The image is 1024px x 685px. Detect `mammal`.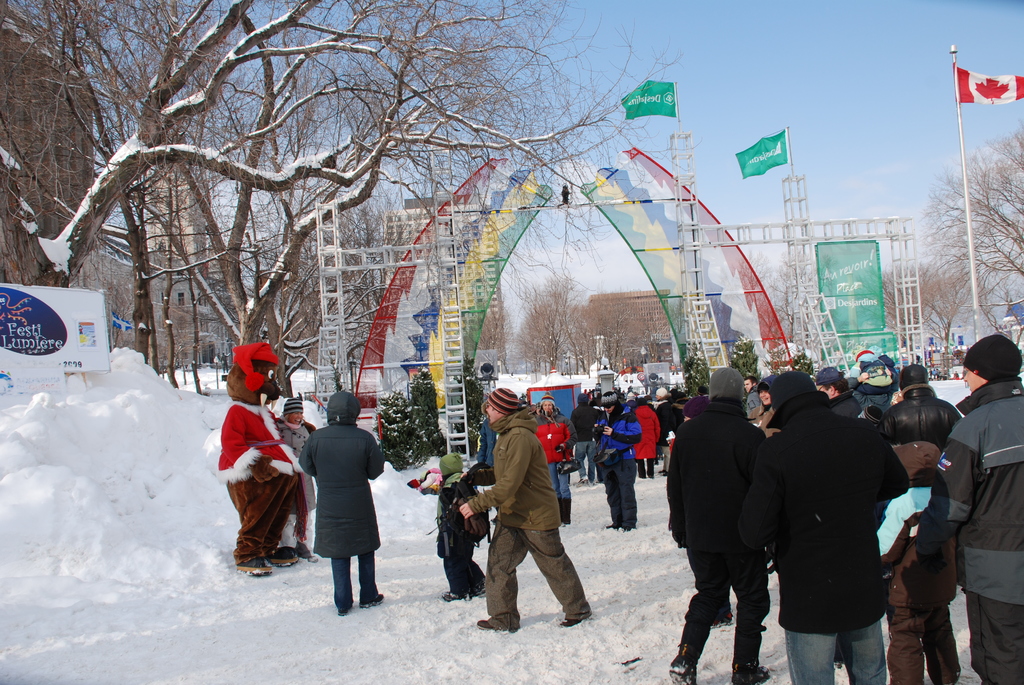
Detection: locate(953, 370, 957, 380).
